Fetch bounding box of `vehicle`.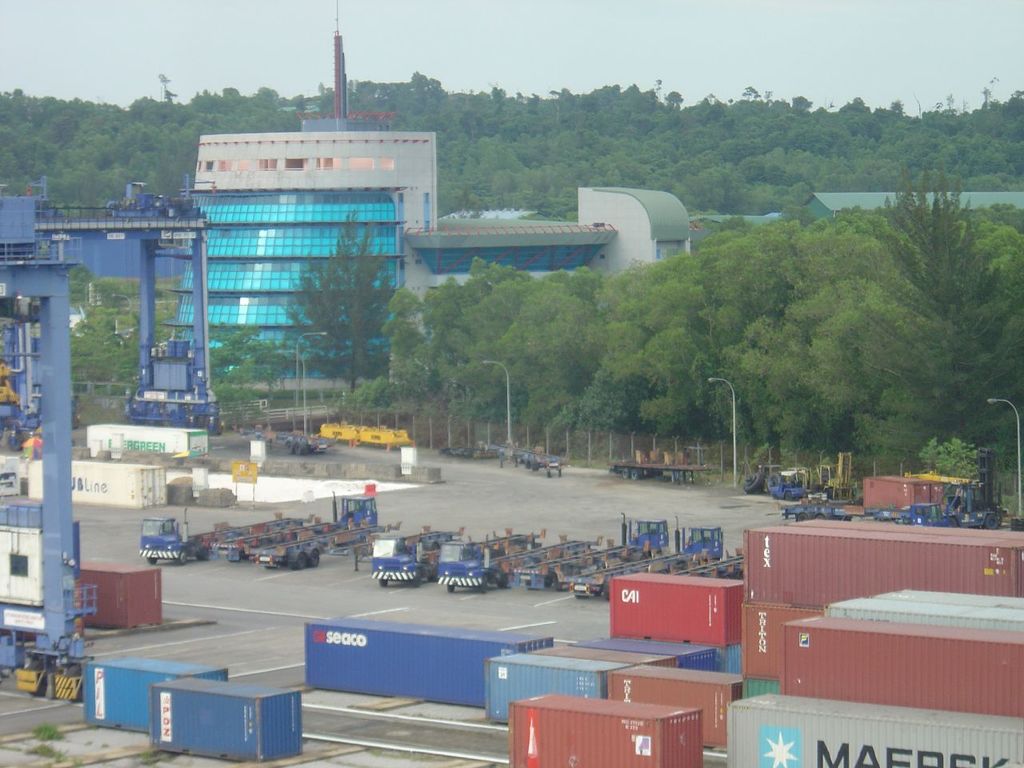
Bbox: [x1=534, y1=514, x2=678, y2=592].
